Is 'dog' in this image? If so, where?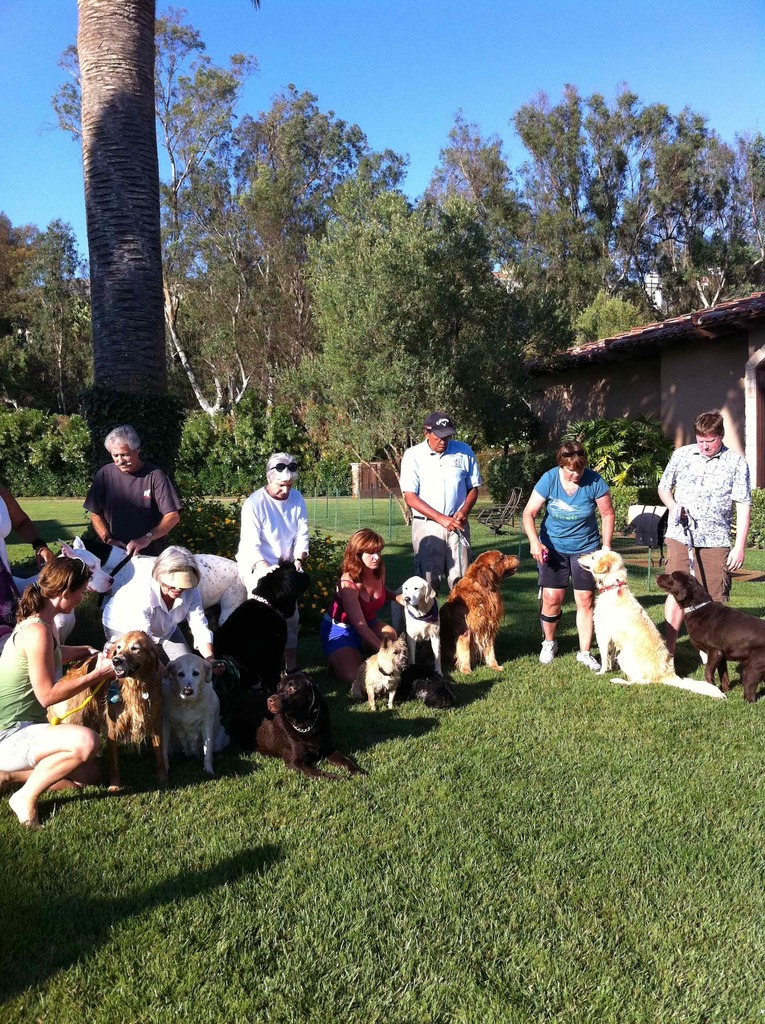
Yes, at rect(0, 535, 125, 641).
